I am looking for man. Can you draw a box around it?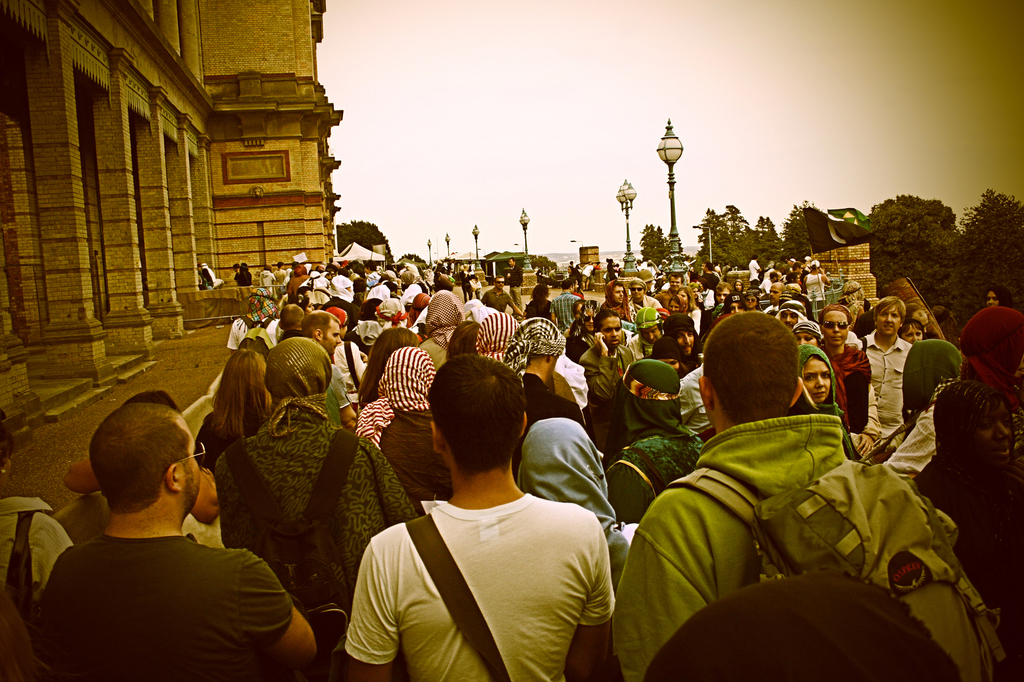
Sure, the bounding box is x1=636 y1=265 x2=653 y2=294.
